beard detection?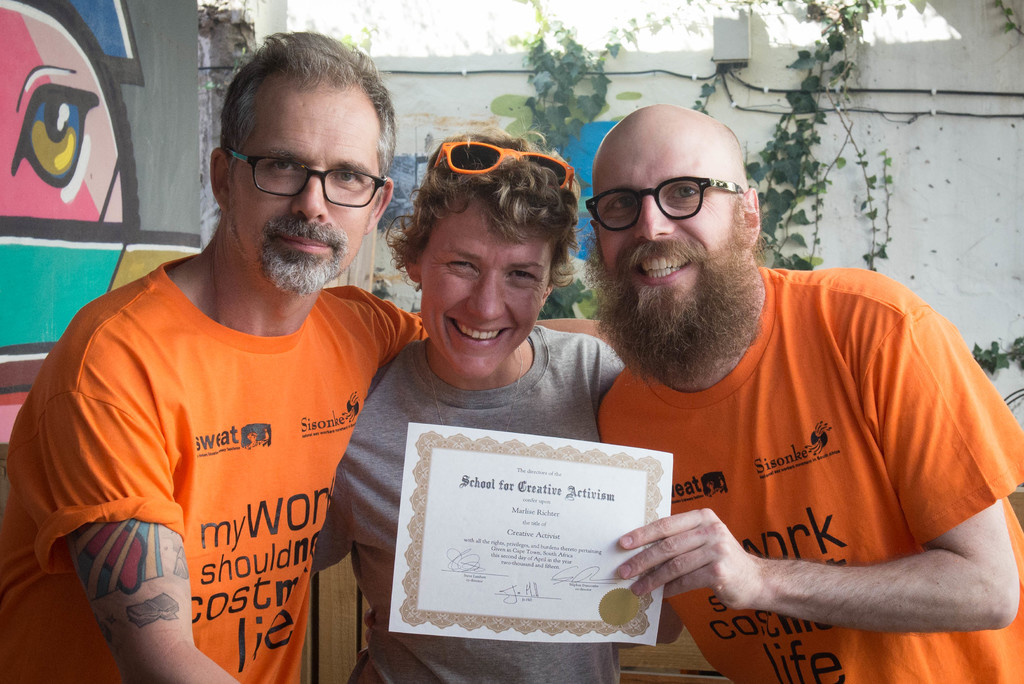
x1=596, y1=178, x2=767, y2=365
